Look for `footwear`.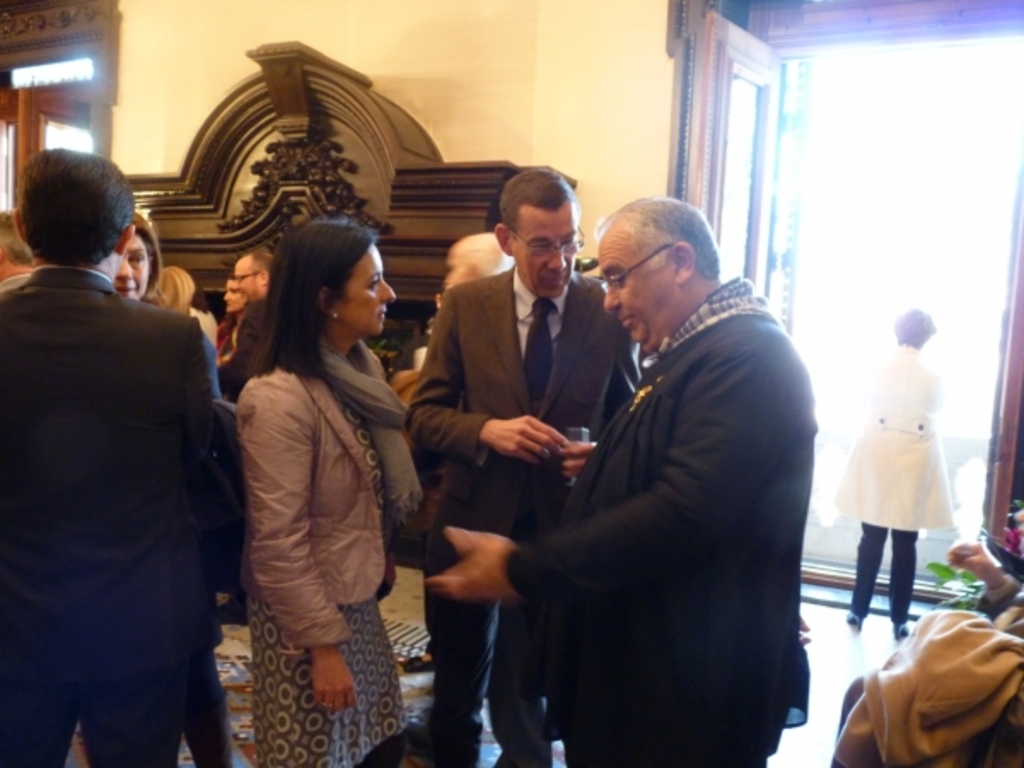
Found: rect(847, 613, 864, 631).
